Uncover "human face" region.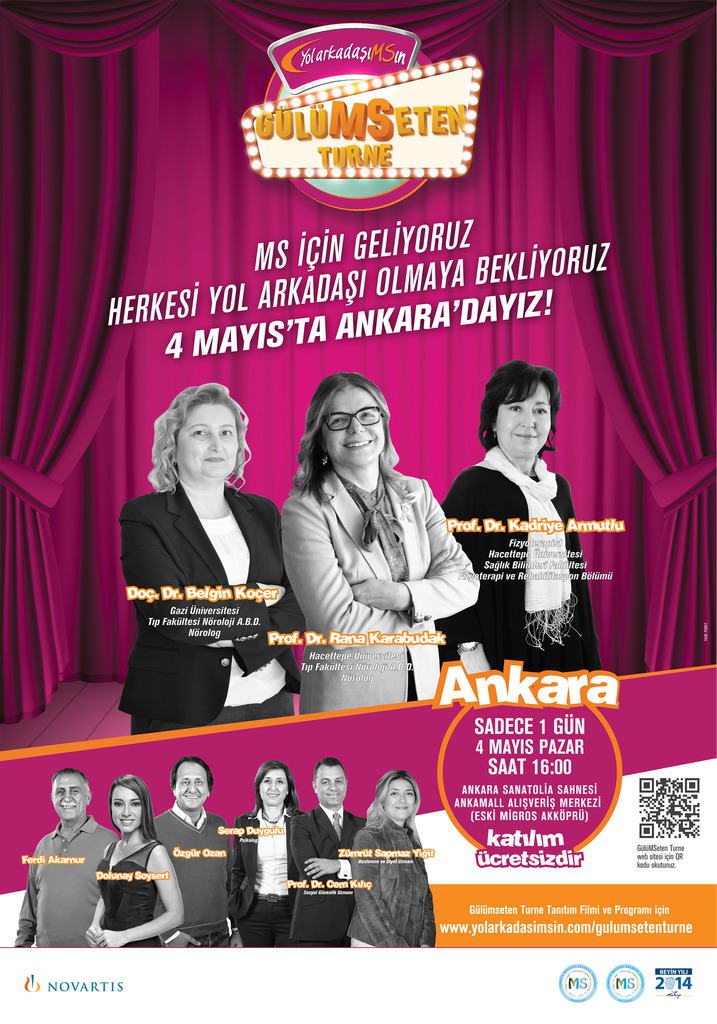
Uncovered: (316,762,346,801).
